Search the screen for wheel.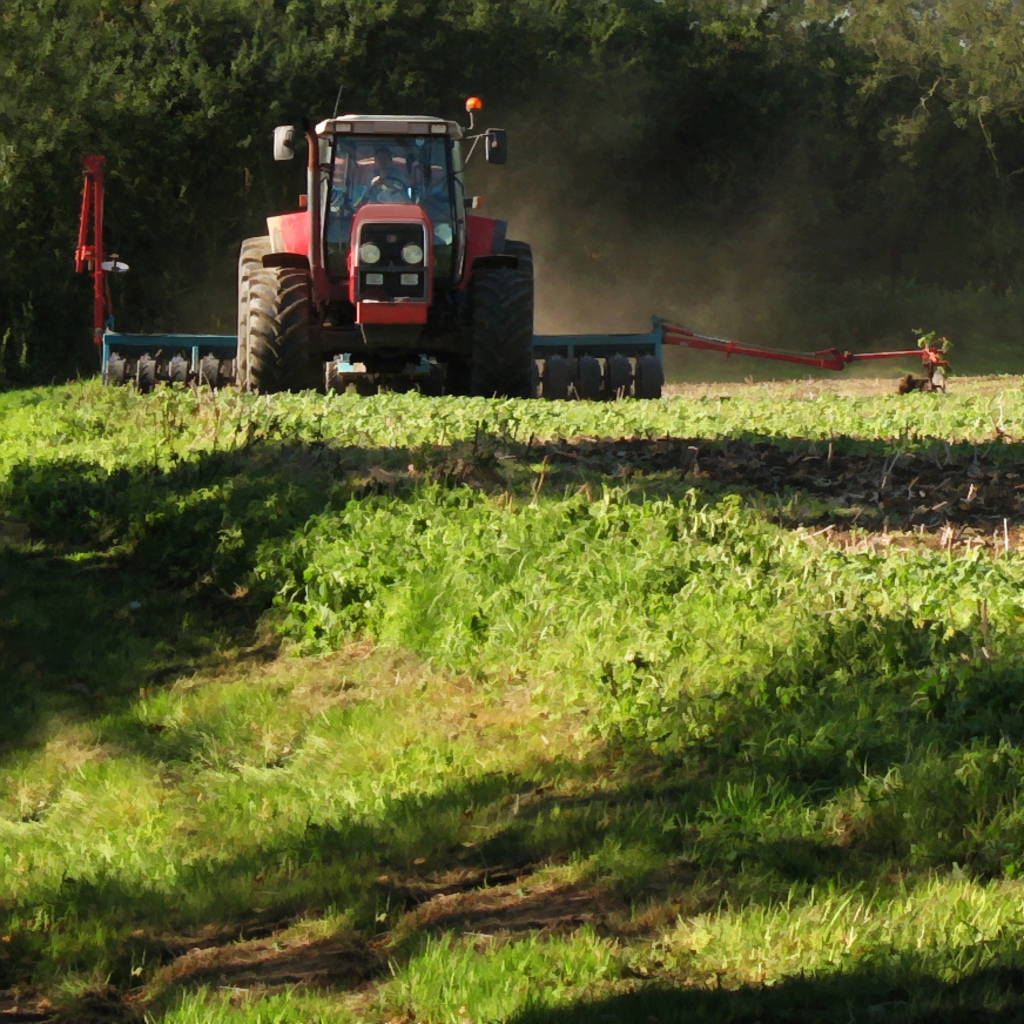
Found at (469,242,531,395).
